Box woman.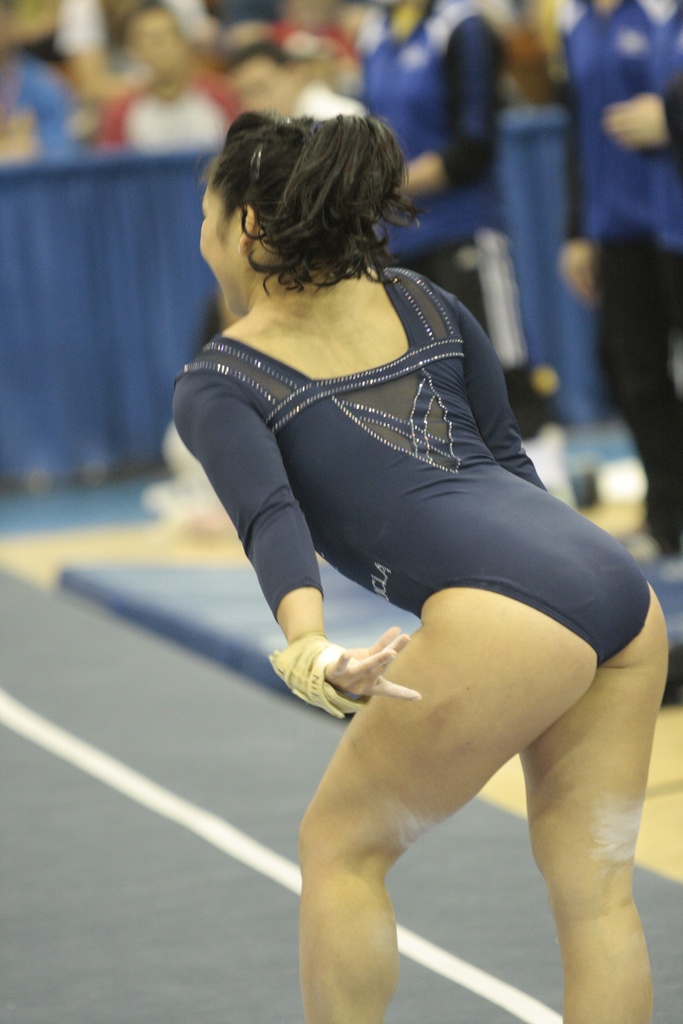
pyautogui.locateOnScreen(151, 99, 666, 1023).
